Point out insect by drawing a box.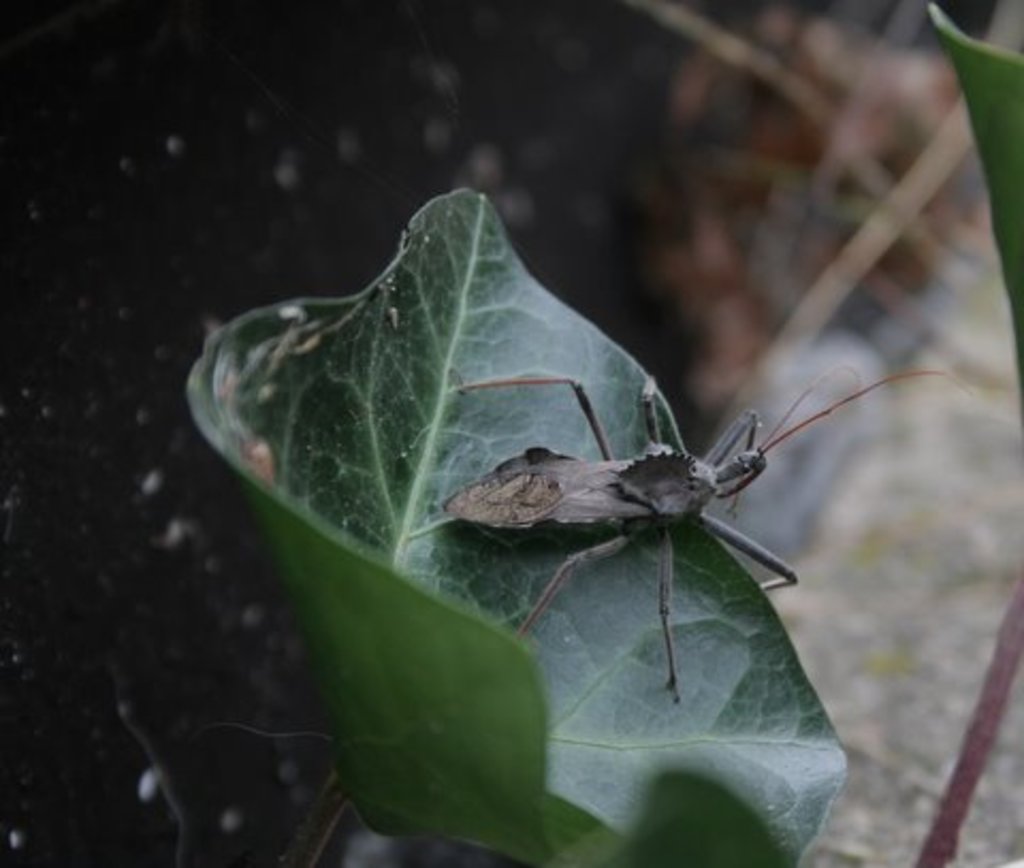
425,358,951,702.
